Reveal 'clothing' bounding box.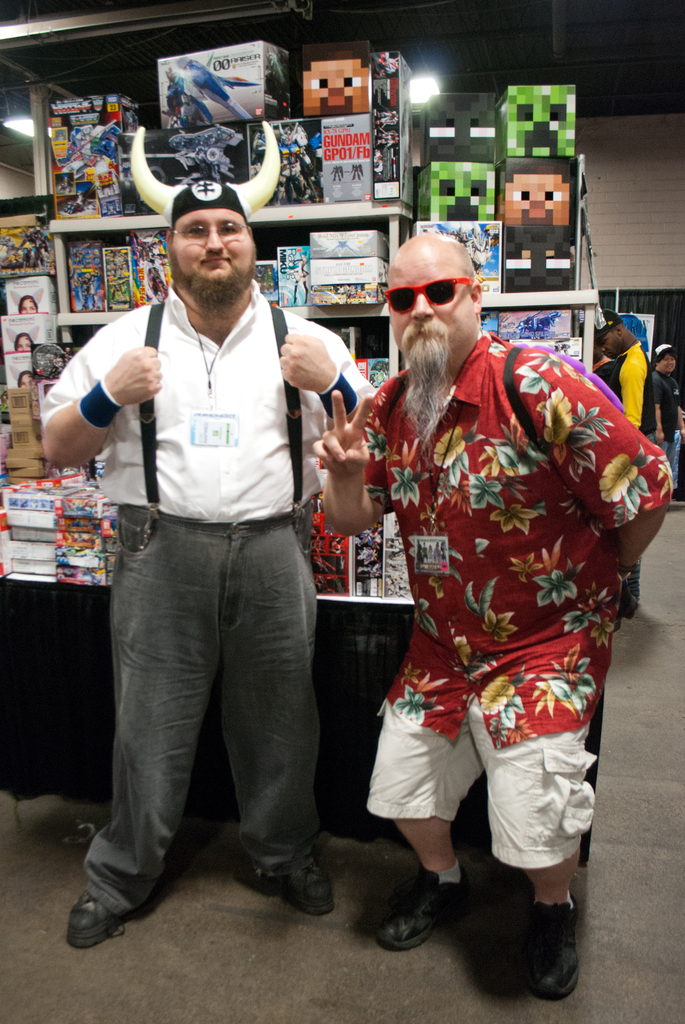
Revealed: {"x1": 608, "y1": 344, "x2": 665, "y2": 445}.
